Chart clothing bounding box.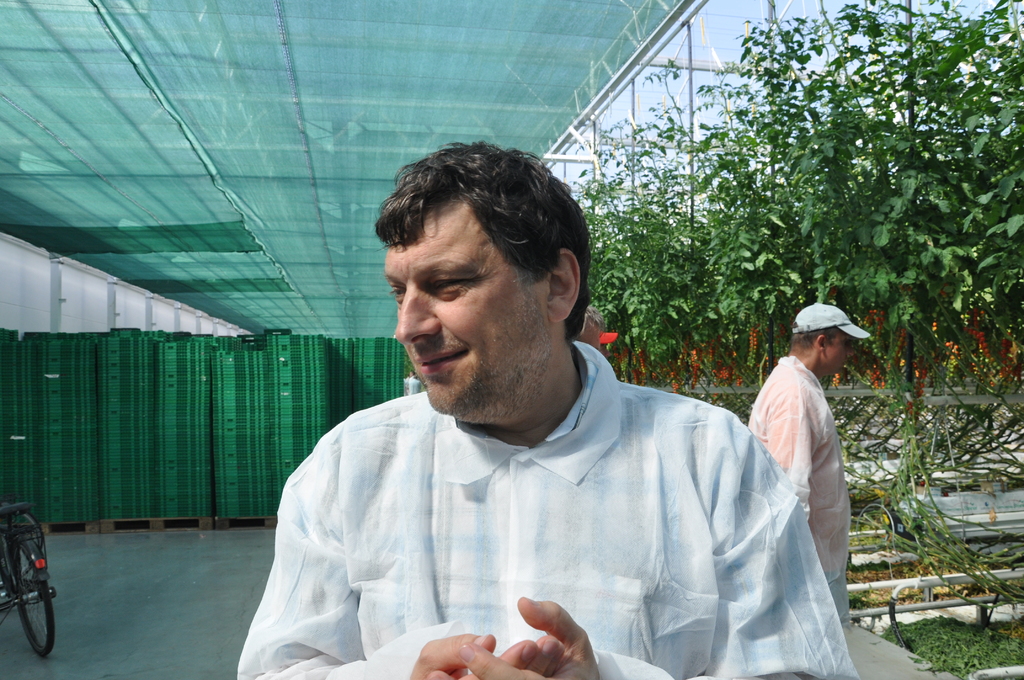
Charted: 227,337,849,673.
